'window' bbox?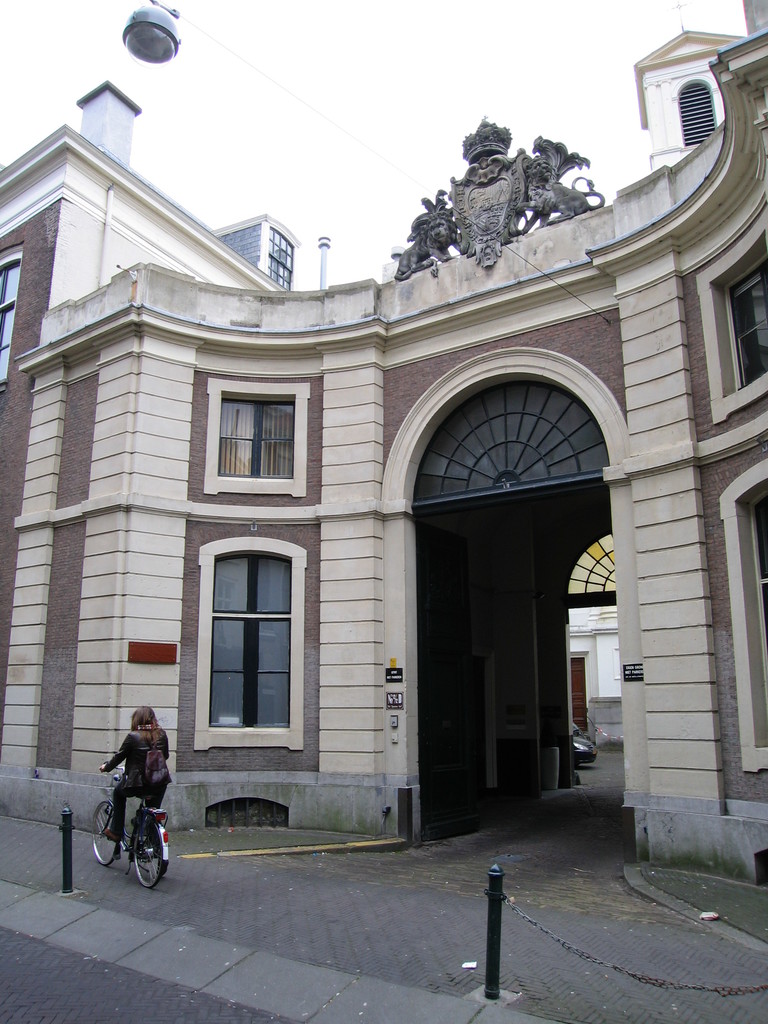
269,227,294,291
